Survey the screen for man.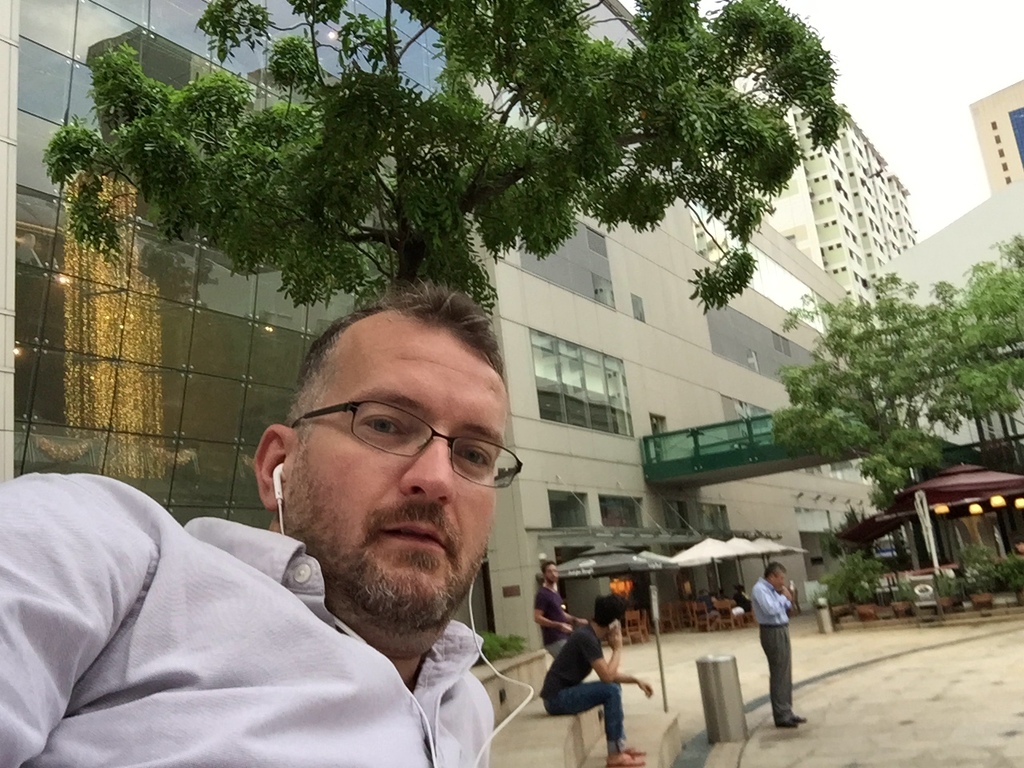
Survey found: {"left": 531, "top": 560, "right": 586, "bottom": 657}.
